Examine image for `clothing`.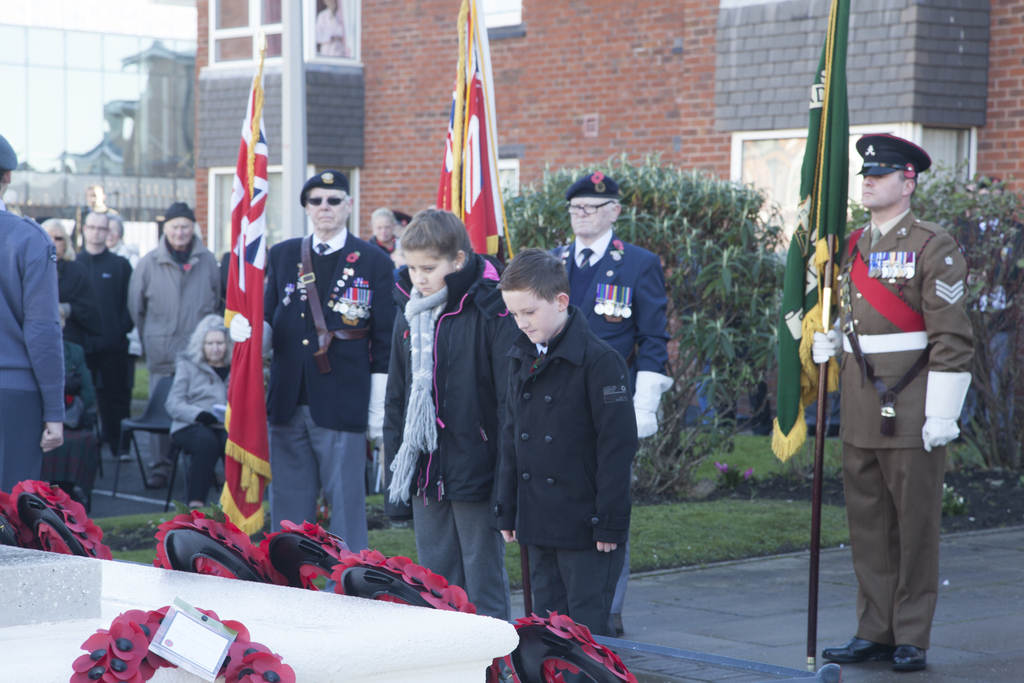
Examination result: [376, 261, 521, 614].
